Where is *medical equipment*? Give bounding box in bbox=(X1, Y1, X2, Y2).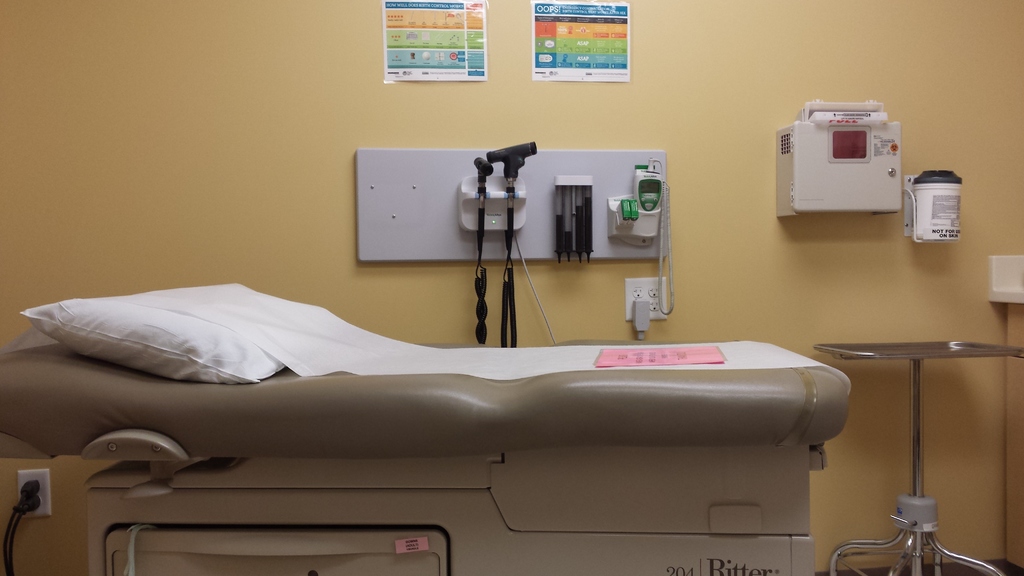
bbox=(604, 158, 668, 339).
